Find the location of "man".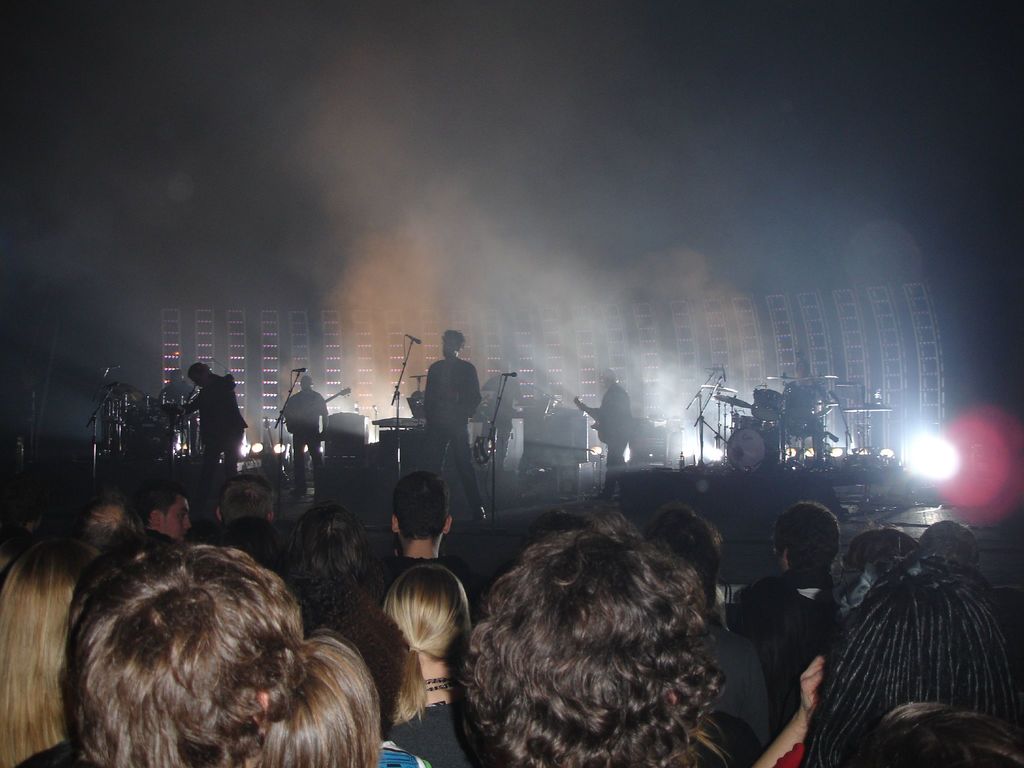
Location: bbox=[584, 371, 630, 500].
